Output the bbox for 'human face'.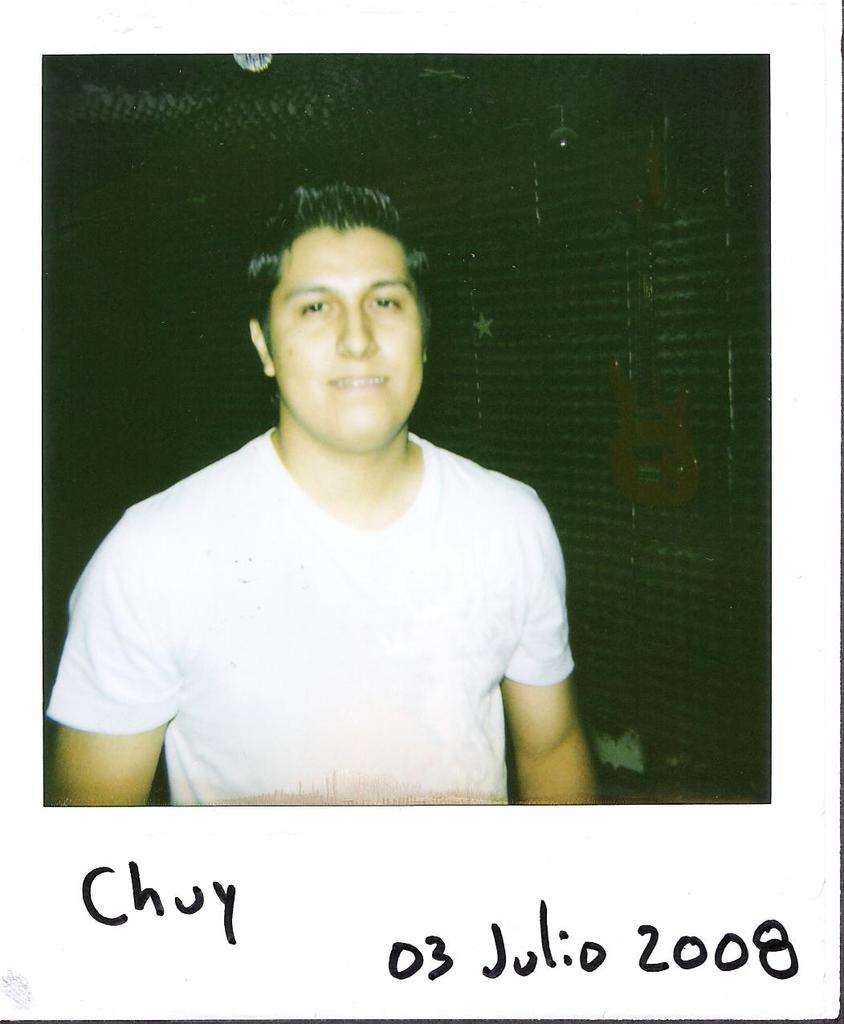
{"left": 271, "top": 228, "right": 424, "bottom": 441}.
